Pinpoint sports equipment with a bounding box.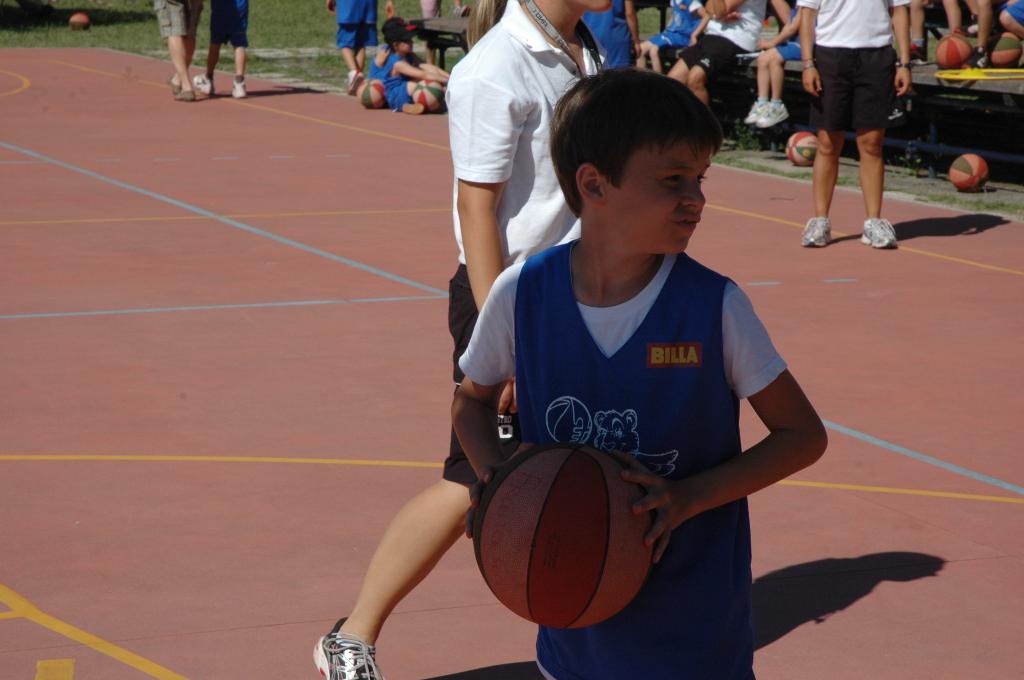
(left=231, top=79, right=247, bottom=96).
